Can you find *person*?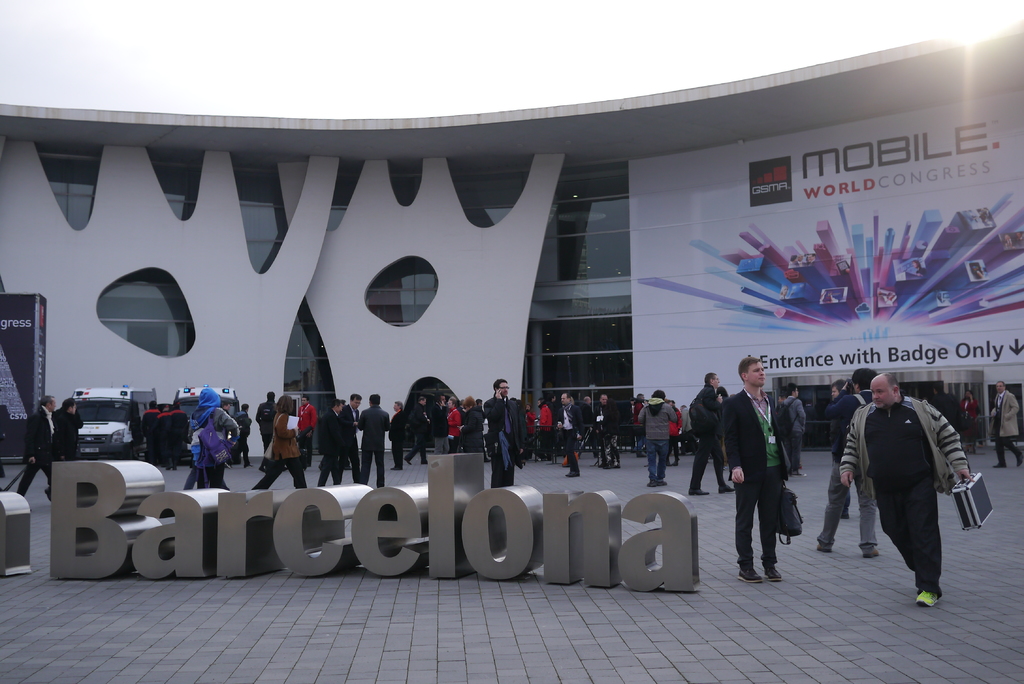
Yes, bounding box: {"x1": 830, "y1": 379, "x2": 852, "y2": 398}.
